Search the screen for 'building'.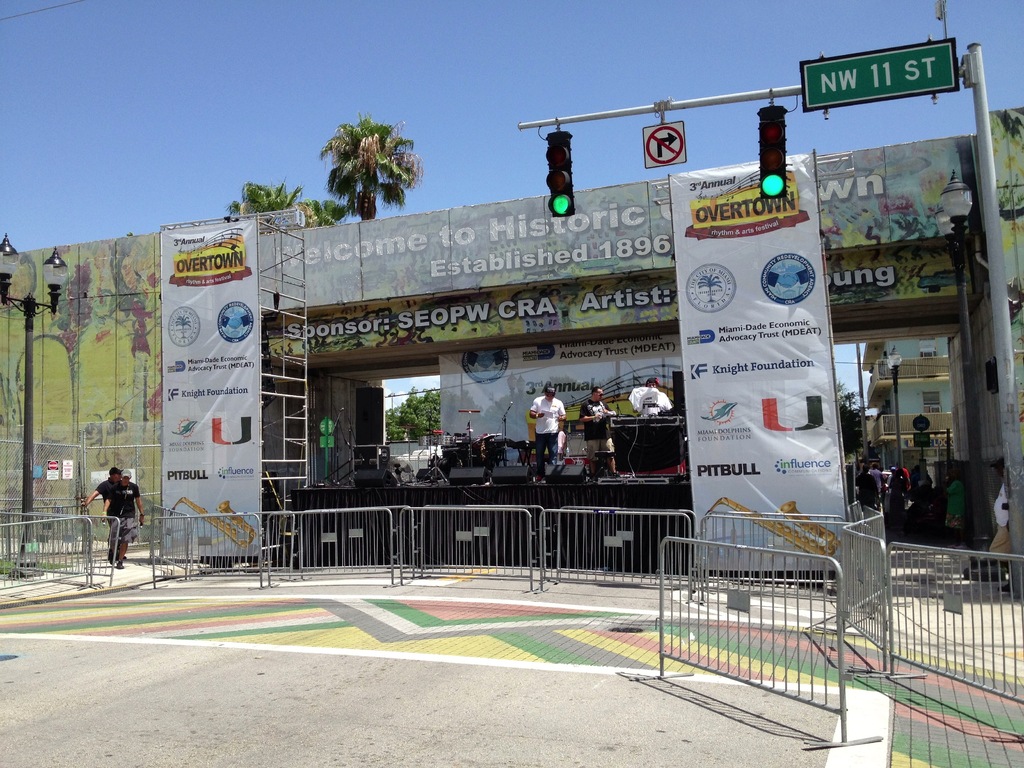
Found at bbox=(858, 335, 959, 481).
